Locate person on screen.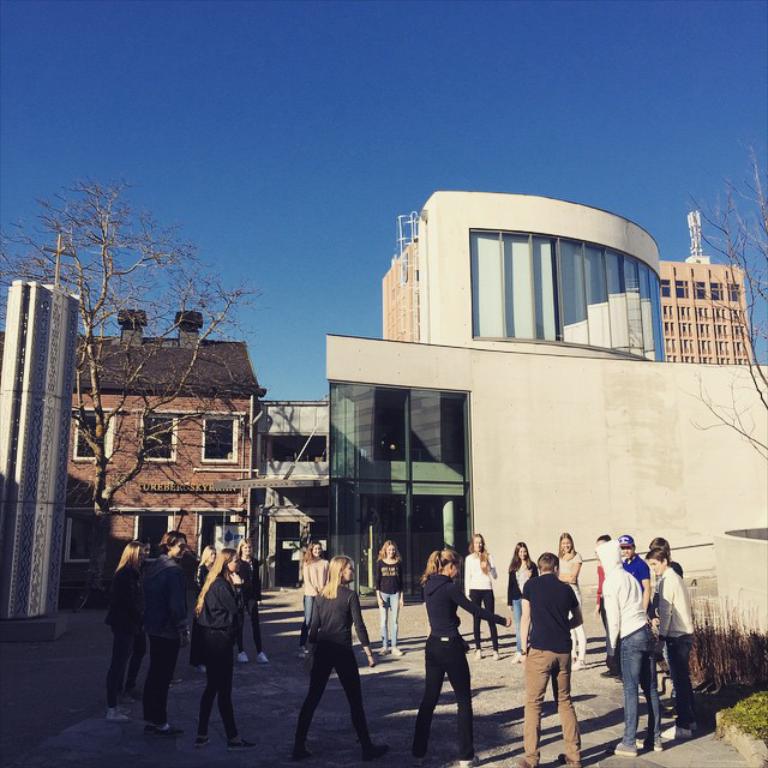
On screen at detection(553, 538, 586, 676).
